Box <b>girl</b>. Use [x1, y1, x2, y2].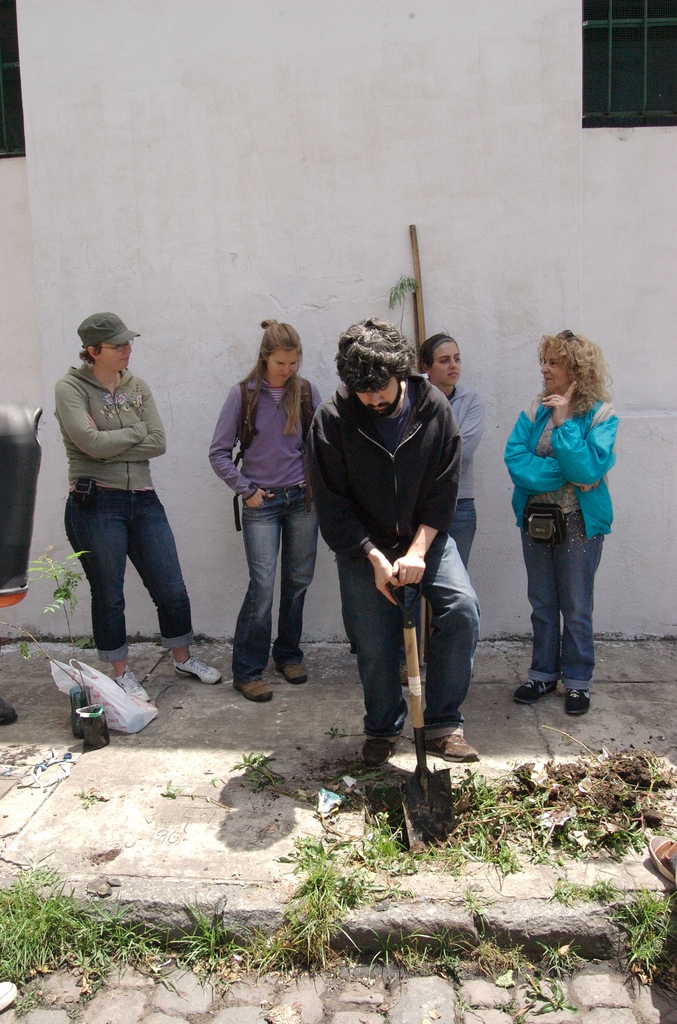
[209, 317, 321, 702].
